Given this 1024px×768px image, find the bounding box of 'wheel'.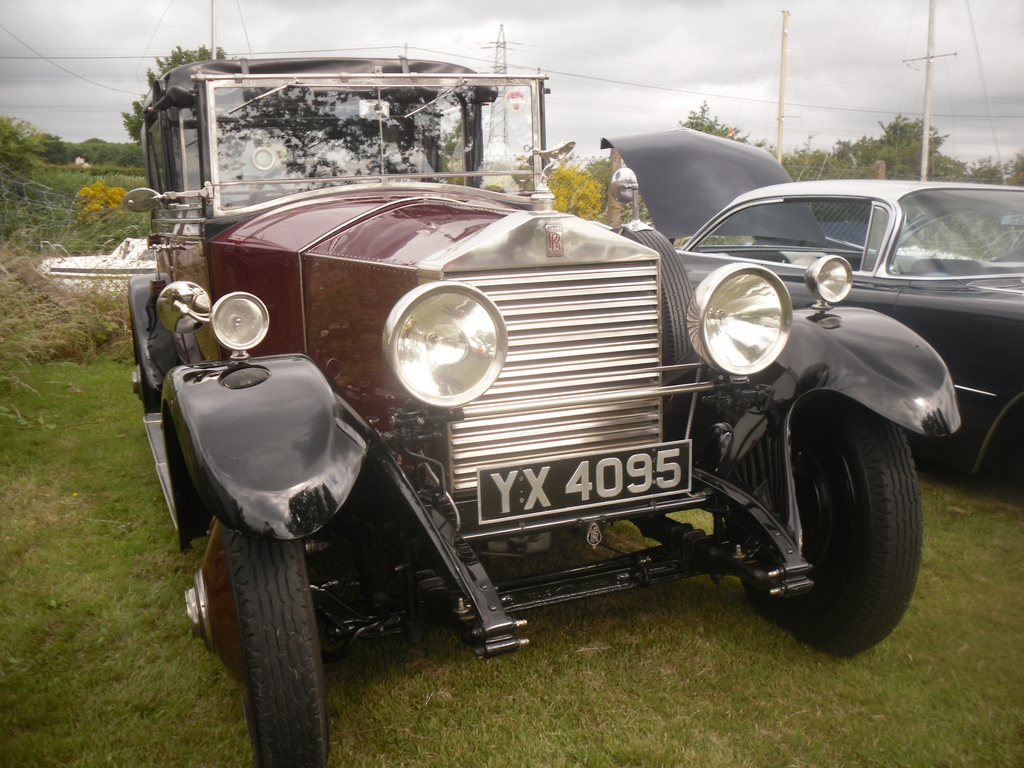
187, 519, 331, 767.
